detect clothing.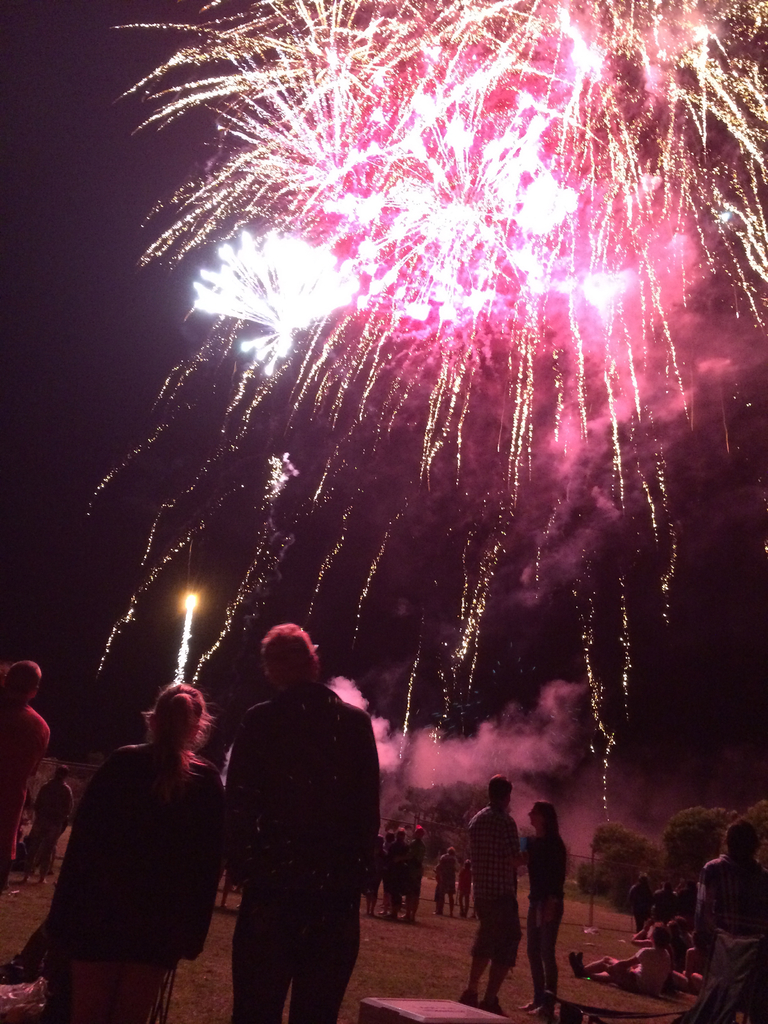
Detected at bbox=[225, 686, 380, 1019].
